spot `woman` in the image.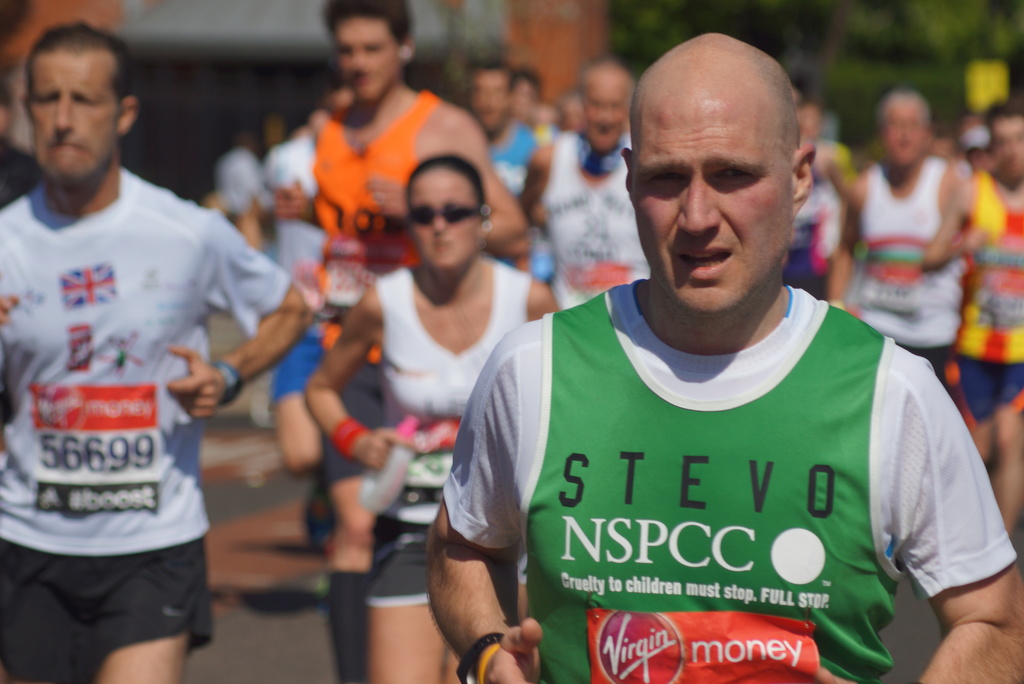
`woman` found at bbox(297, 151, 574, 683).
